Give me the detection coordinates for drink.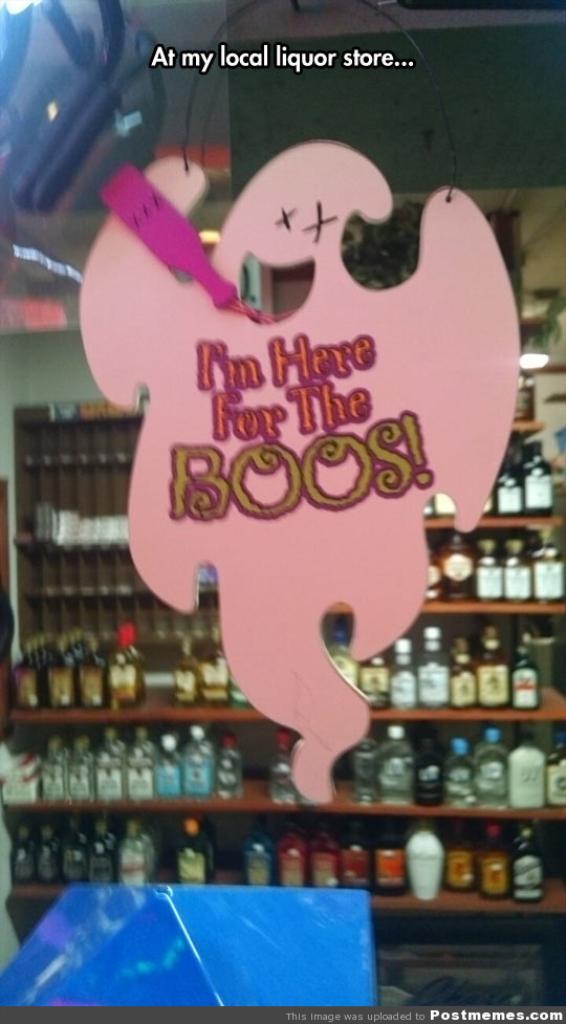
[508, 738, 546, 809].
